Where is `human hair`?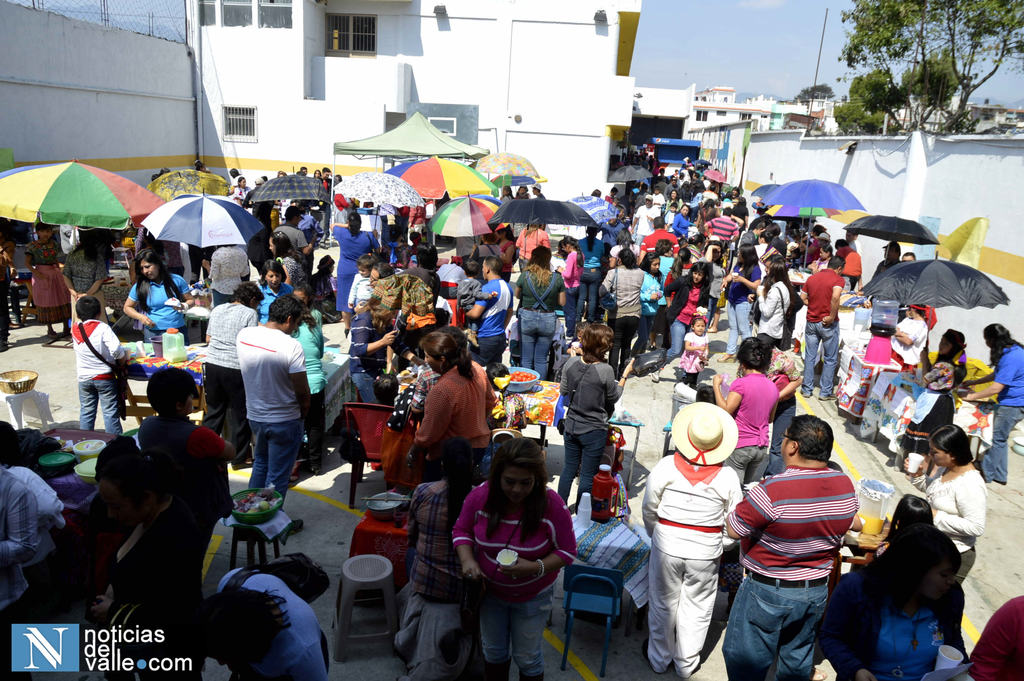
pyautogui.locateOnScreen(757, 220, 769, 233).
